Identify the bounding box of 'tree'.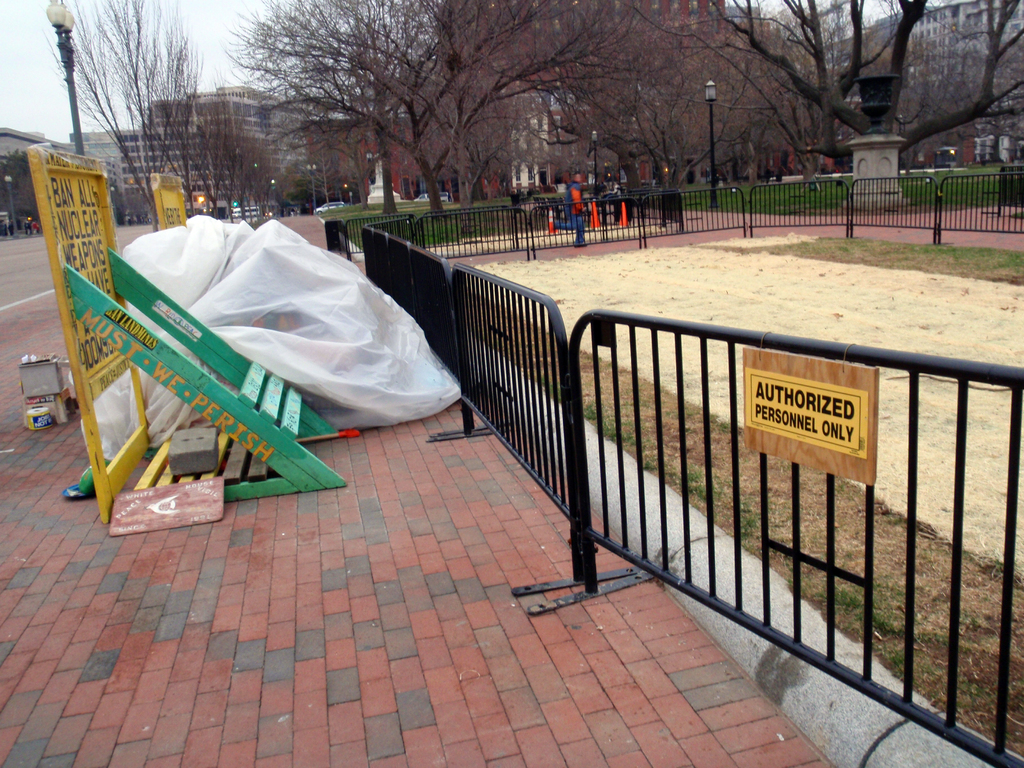
221 0 1023 240.
